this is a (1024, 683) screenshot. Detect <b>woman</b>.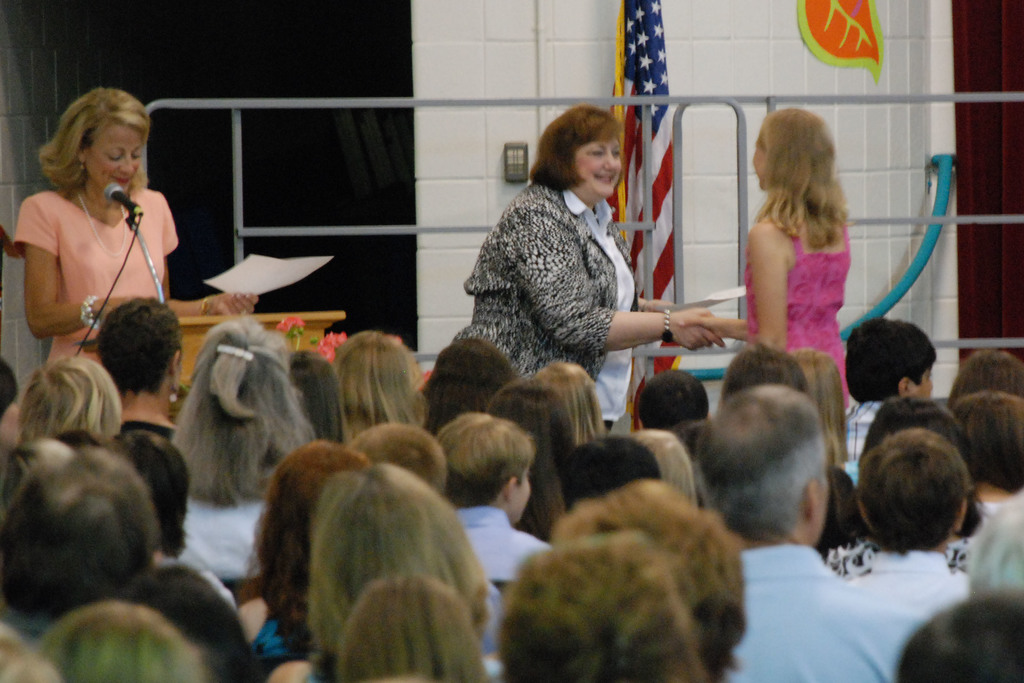
<box>227,436,375,648</box>.
